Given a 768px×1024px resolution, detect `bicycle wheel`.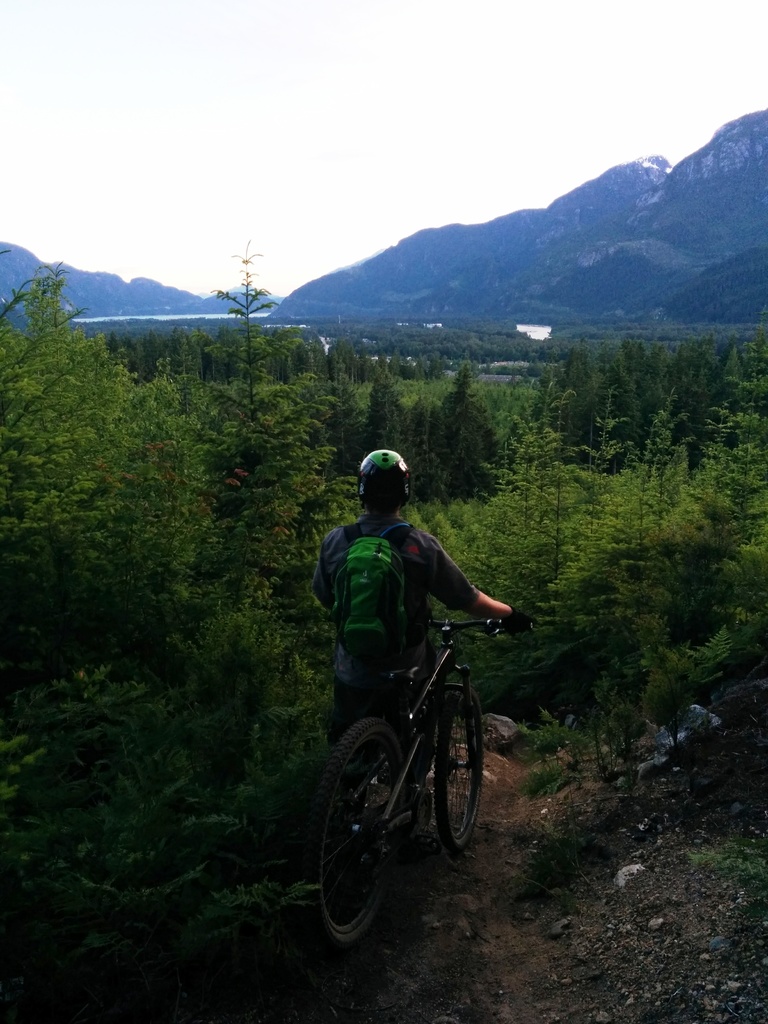
[x1=431, y1=683, x2=492, y2=858].
